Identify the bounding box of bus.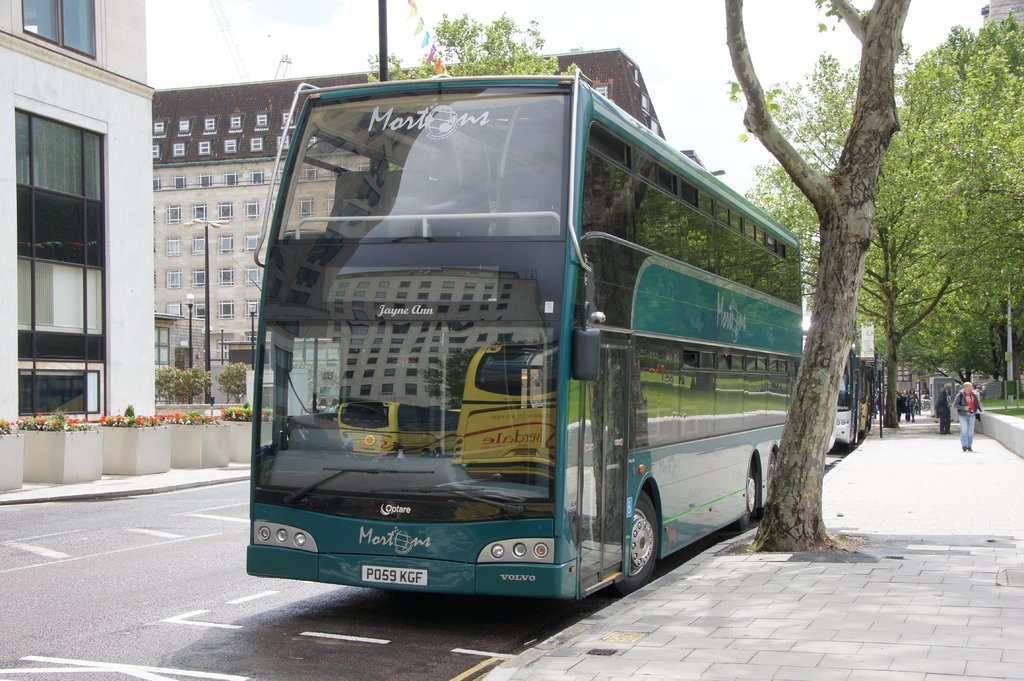
824, 340, 862, 450.
